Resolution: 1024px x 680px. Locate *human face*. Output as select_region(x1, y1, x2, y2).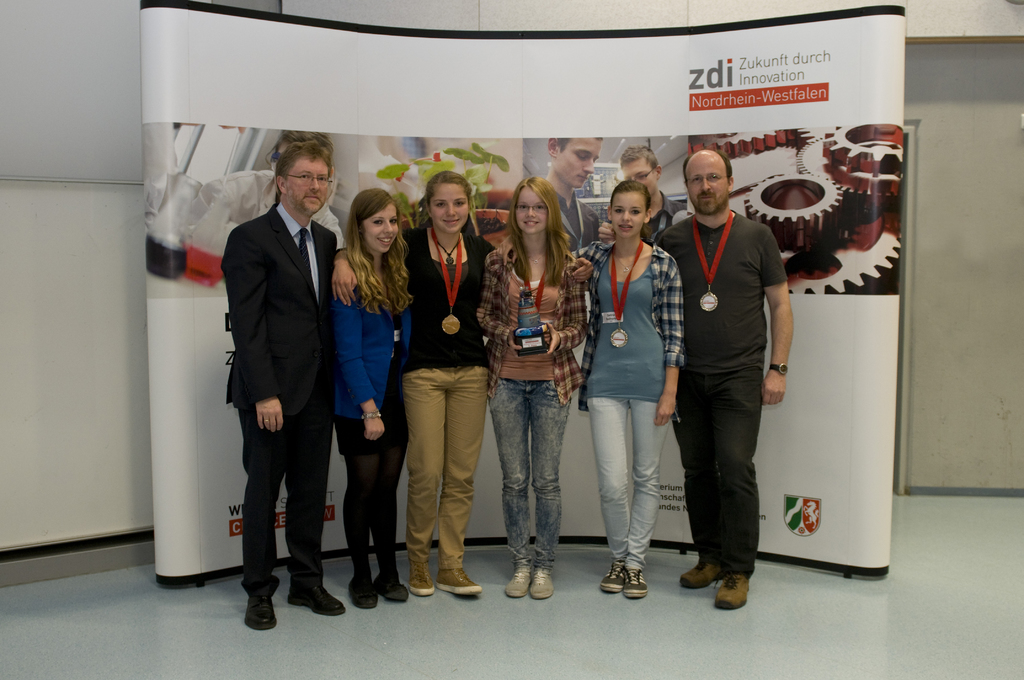
select_region(425, 184, 472, 234).
